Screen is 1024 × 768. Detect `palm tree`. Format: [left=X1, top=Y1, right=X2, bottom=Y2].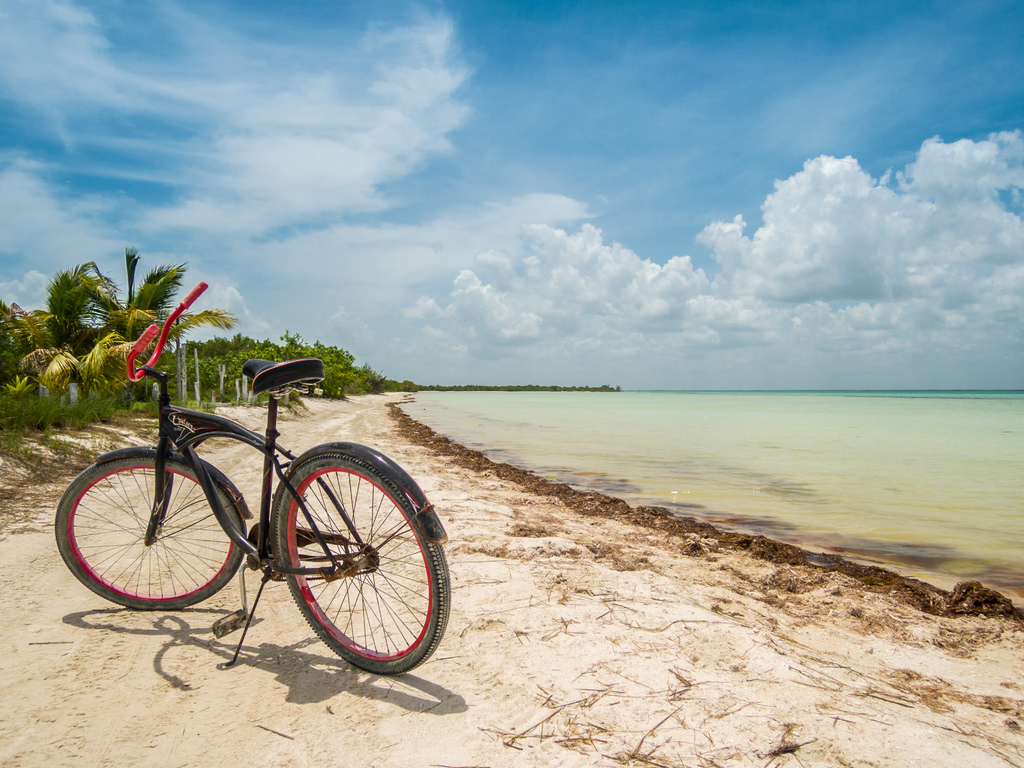
[left=15, top=327, right=67, bottom=430].
